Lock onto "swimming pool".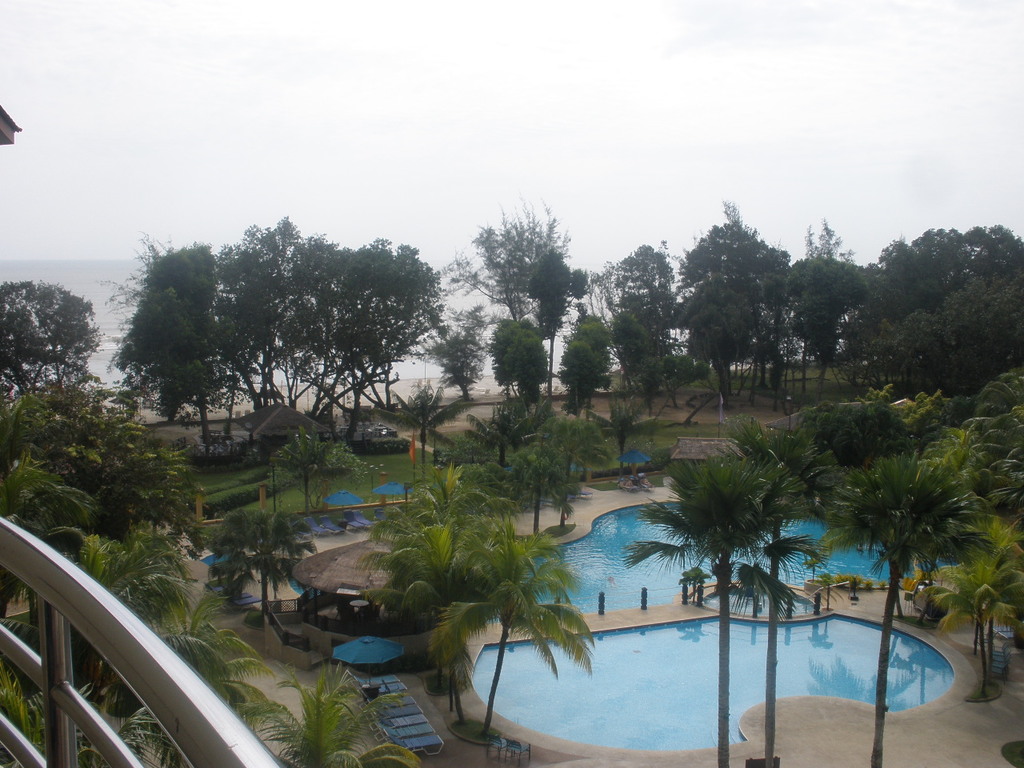
Locked: box(471, 611, 953, 750).
